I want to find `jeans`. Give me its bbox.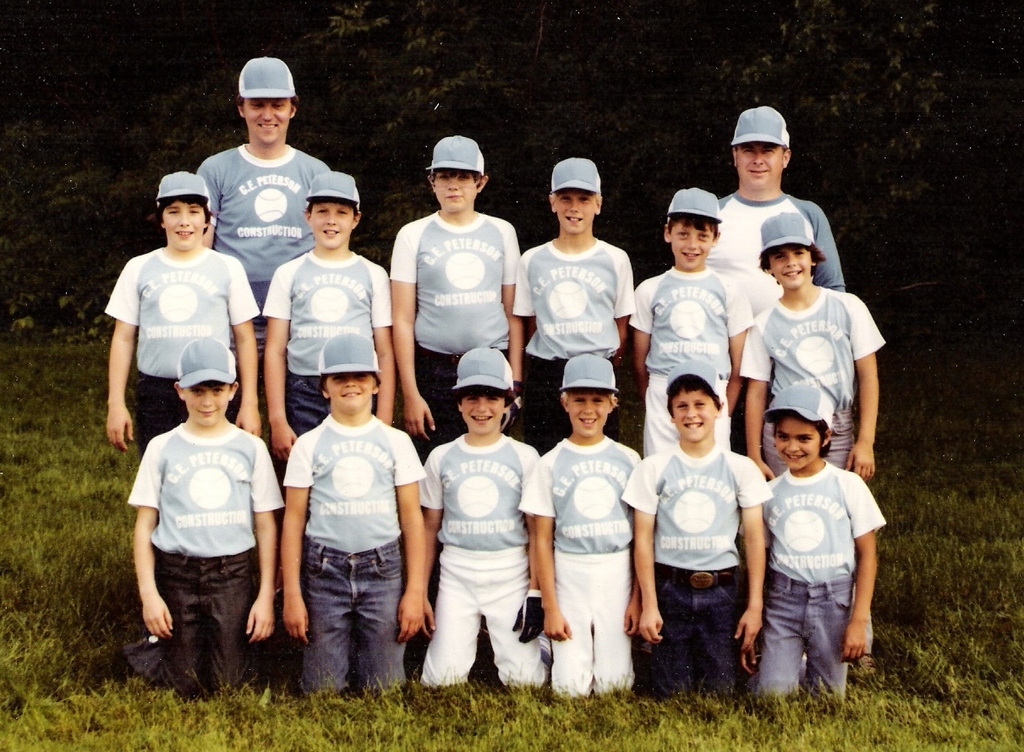
region(545, 558, 634, 698).
